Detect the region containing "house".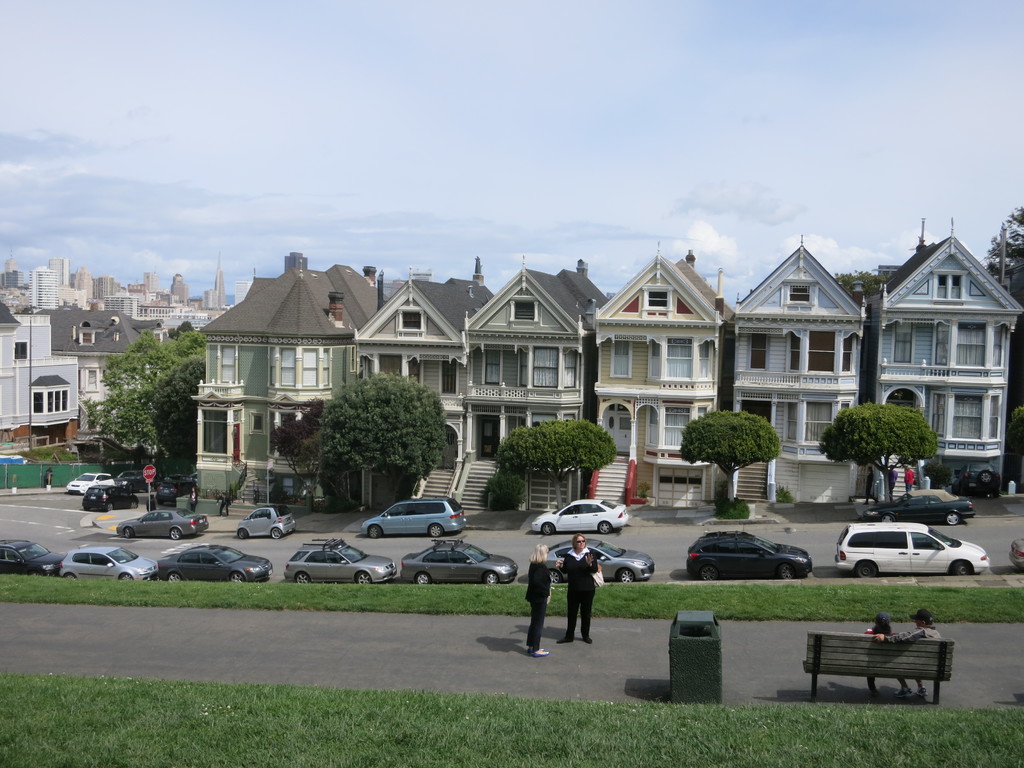
52:314:149:429.
